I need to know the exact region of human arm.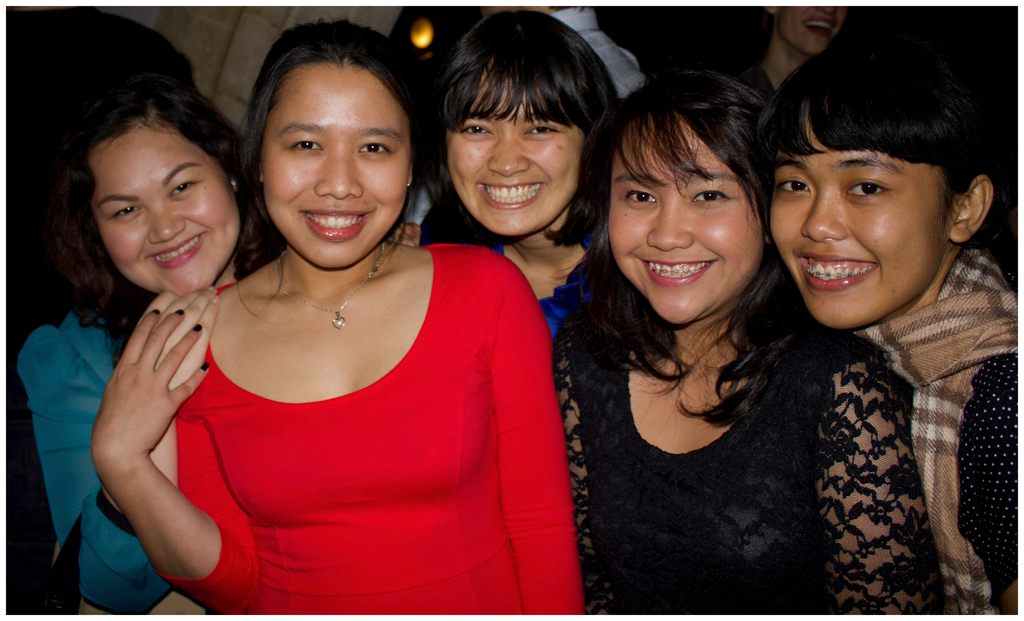
Region: box=[812, 341, 952, 620].
